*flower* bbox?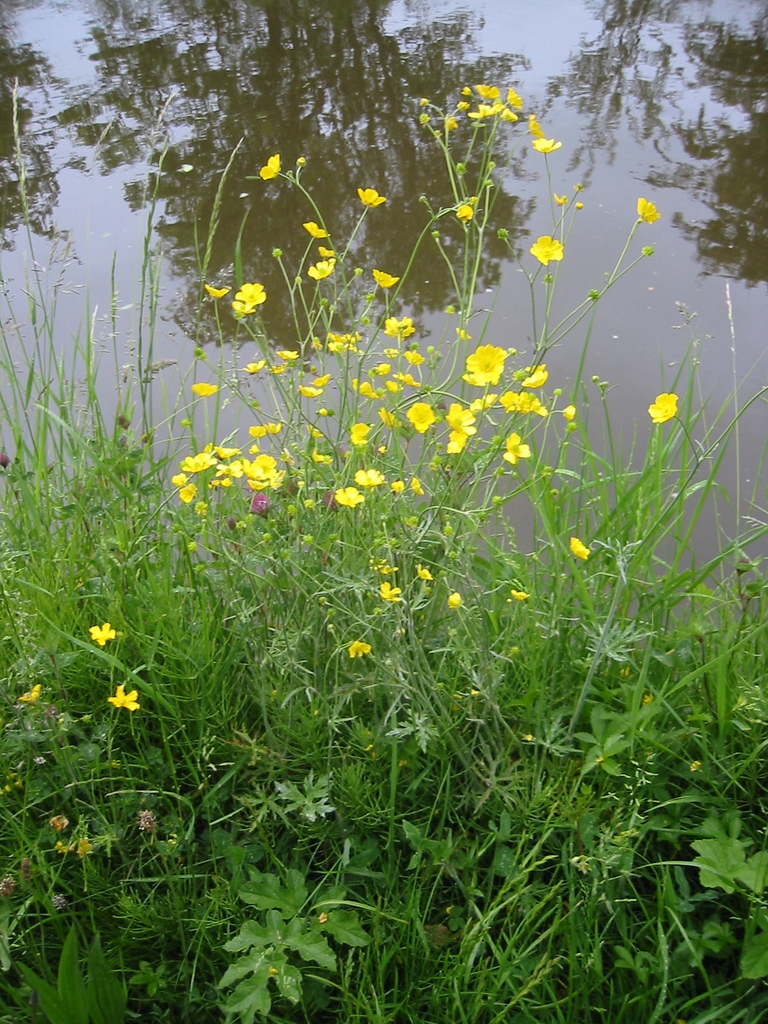
box(302, 218, 335, 241)
